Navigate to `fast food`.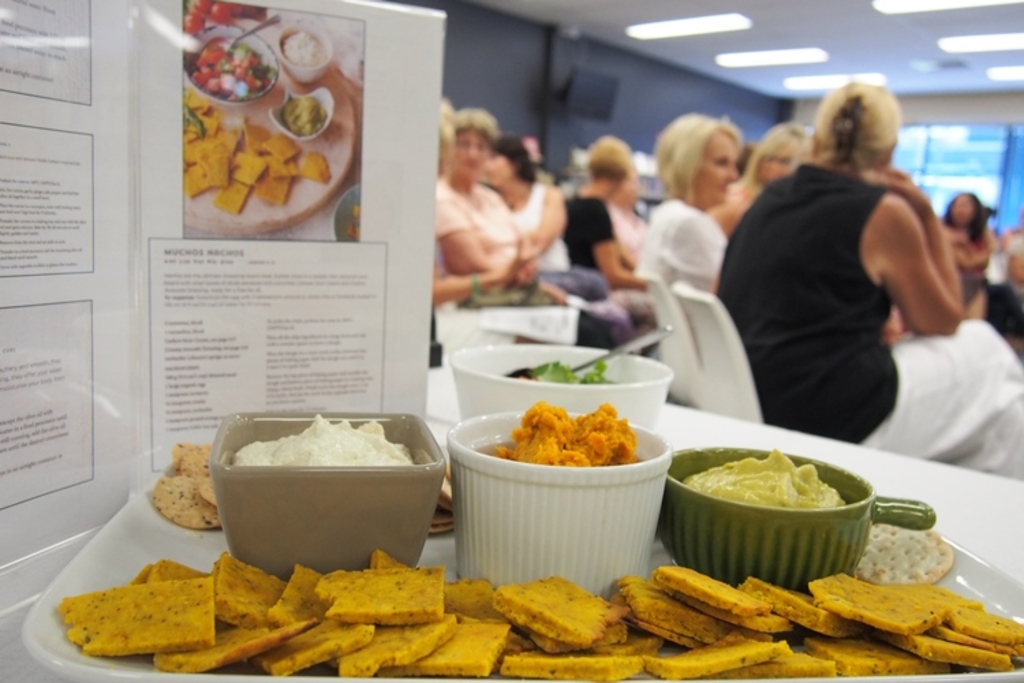
Navigation target: 251/178/283/202.
